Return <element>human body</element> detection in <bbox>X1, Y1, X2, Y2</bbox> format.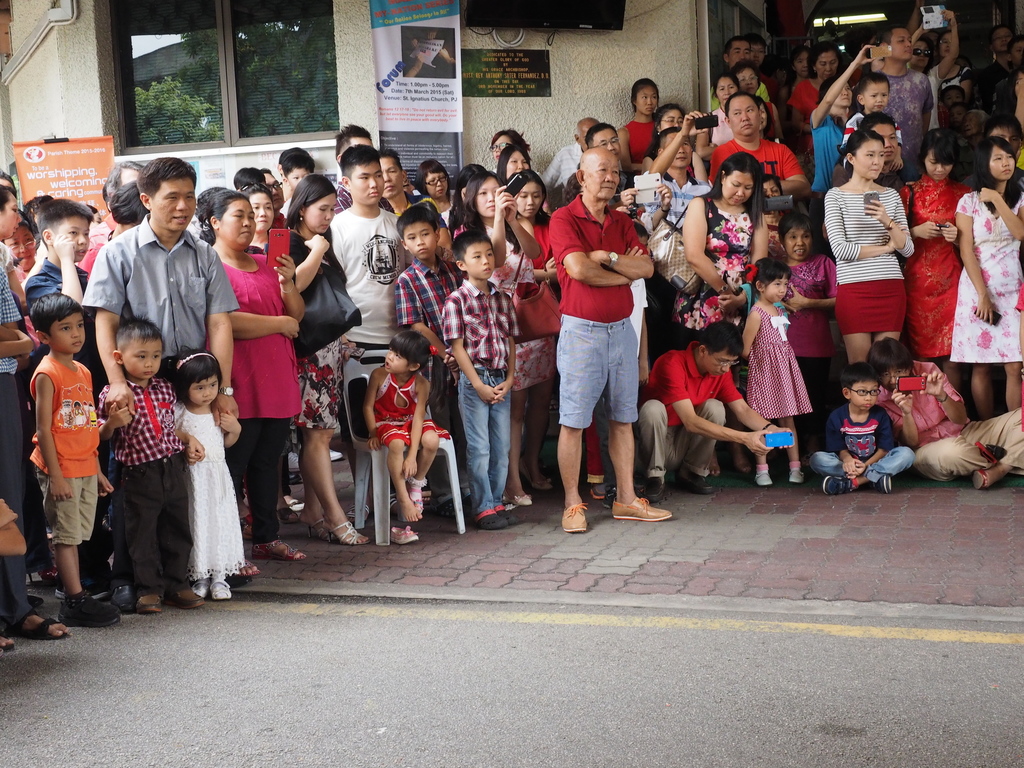
<bbox>947, 132, 1023, 422</bbox>.
